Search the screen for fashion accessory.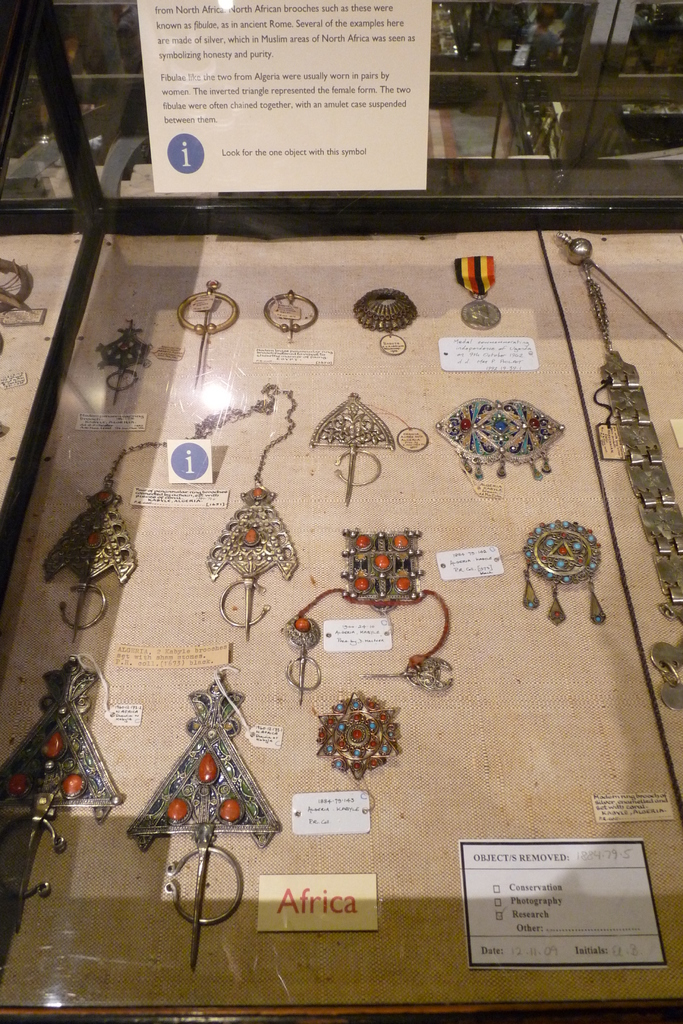
Found at BBox(521, 519, 603, 629).
